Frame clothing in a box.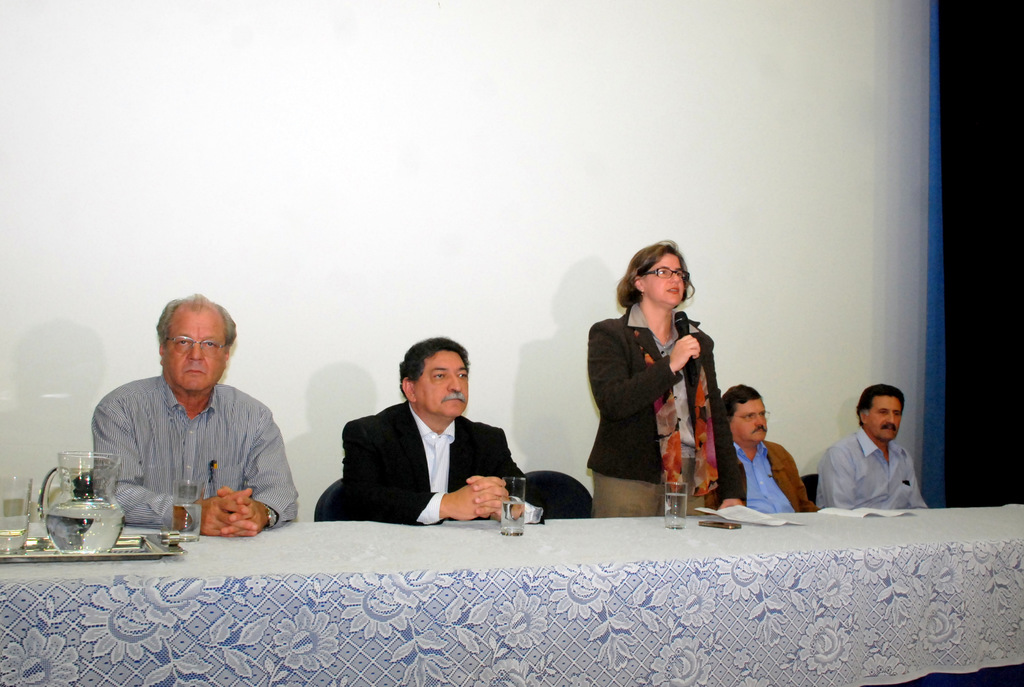
(x1=819, y1=415, x2=928, y2=516).
